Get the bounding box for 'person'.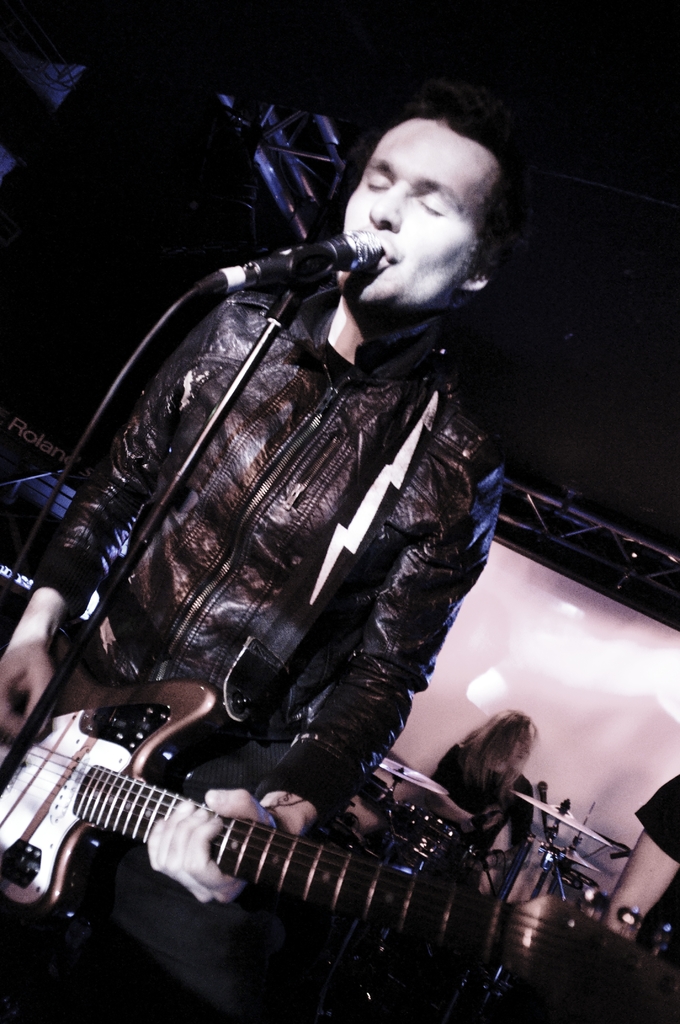
region(386, 710, 537, 897).
